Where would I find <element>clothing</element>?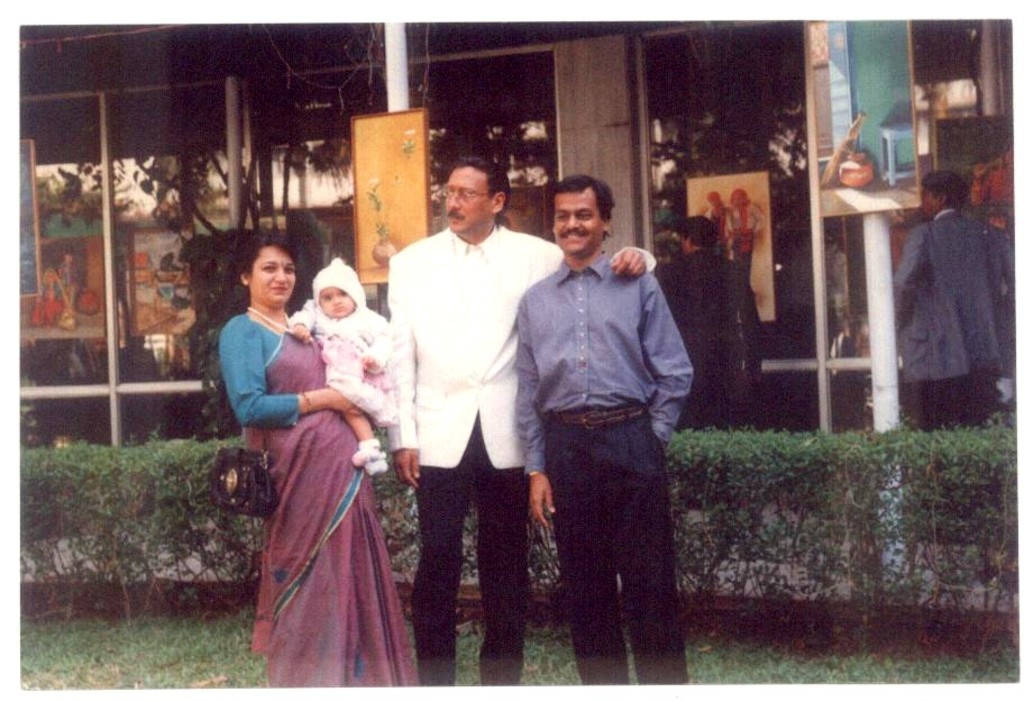
At 896/163/1004/415.
